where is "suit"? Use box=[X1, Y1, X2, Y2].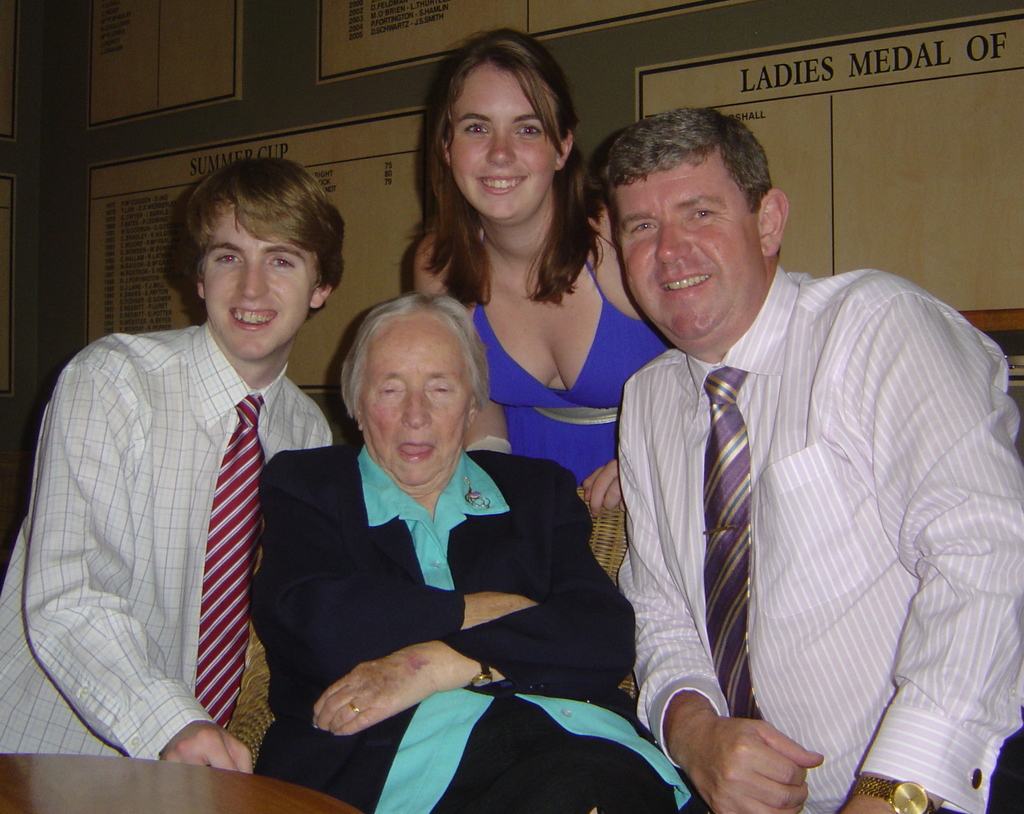
box=[246, 443, 634, 813].
